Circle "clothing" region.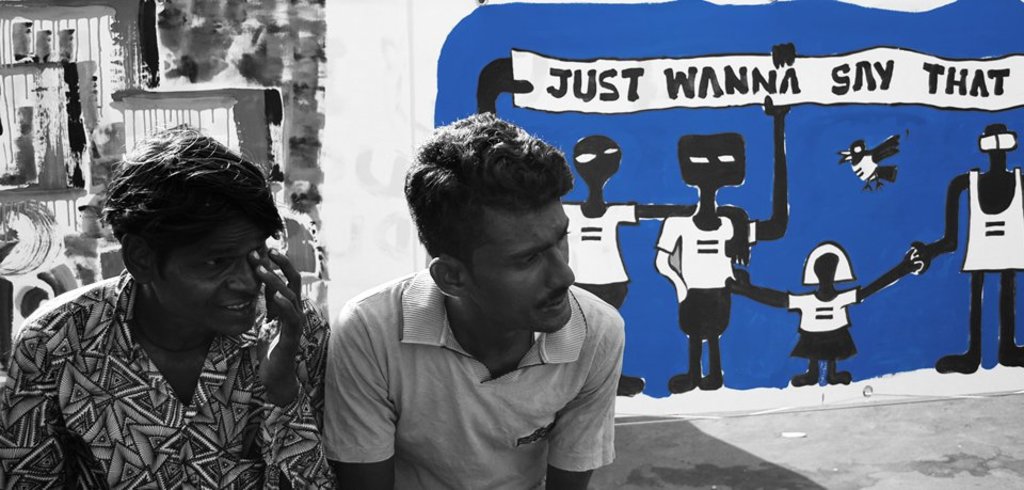
Region: Rect(674, 288, 739, 339).
